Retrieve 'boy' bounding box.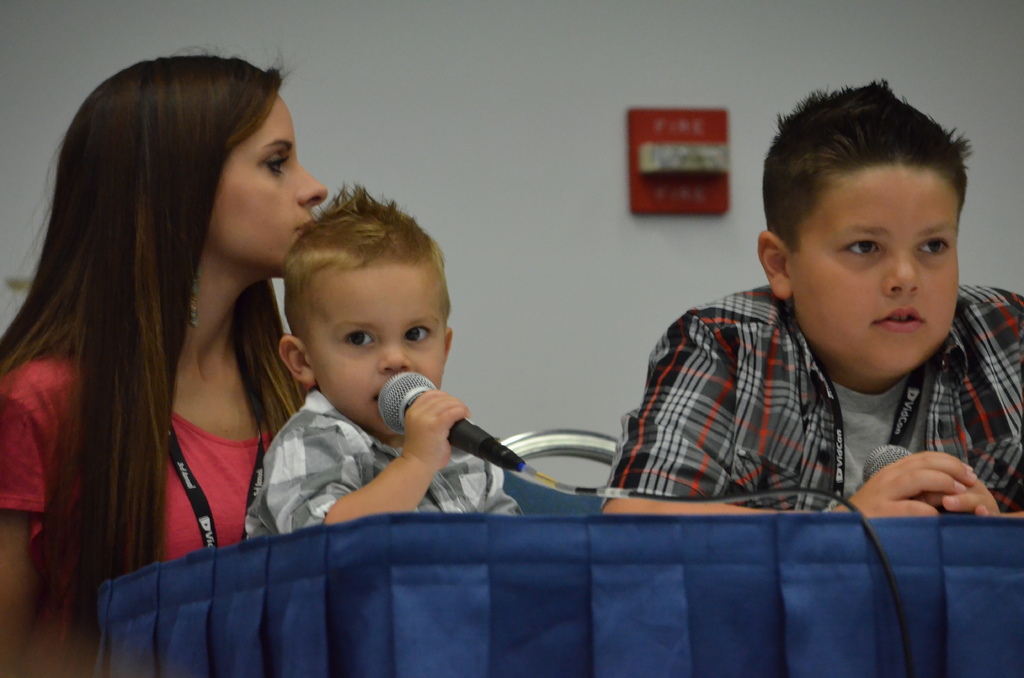
Bounding box: (x1=627, y1=97, x2=991, y2=515).
